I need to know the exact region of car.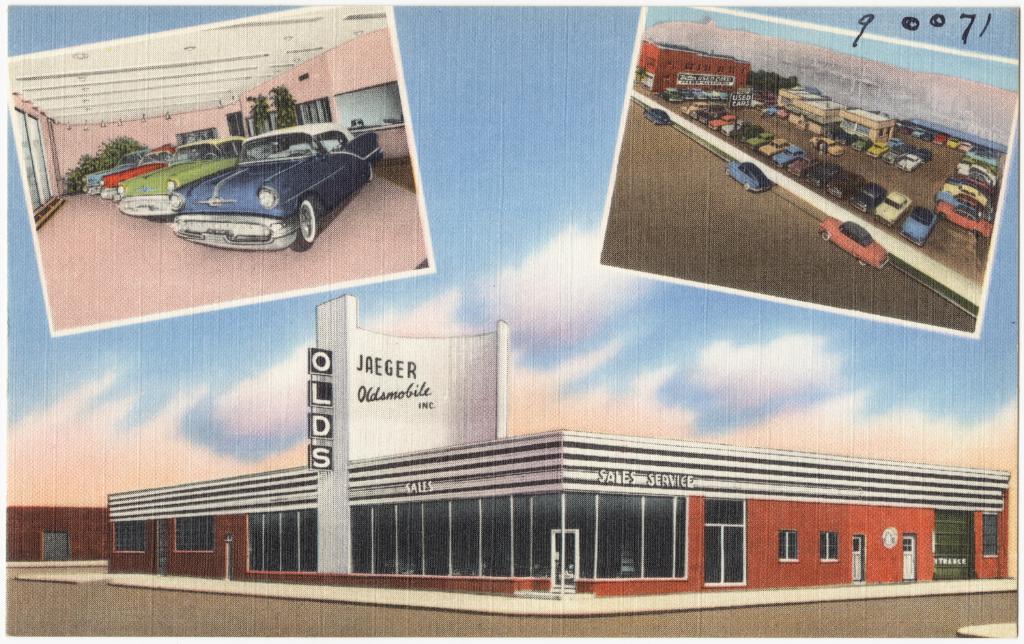
Region: box(64, 145, 148, 192).
